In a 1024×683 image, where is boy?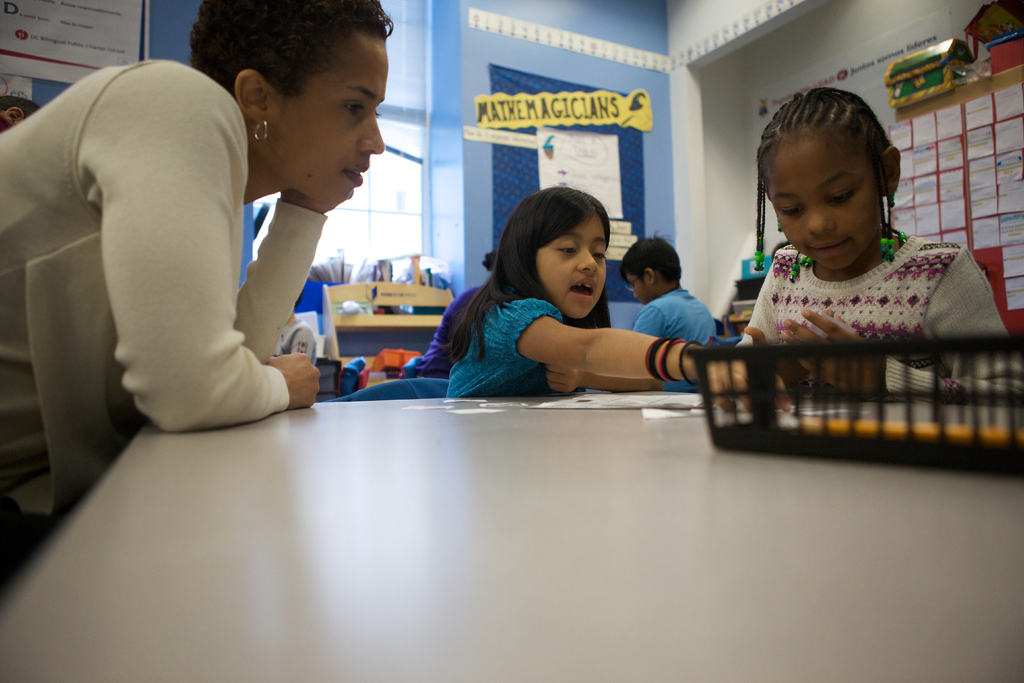
BBox(613, 228, 714, 393).
